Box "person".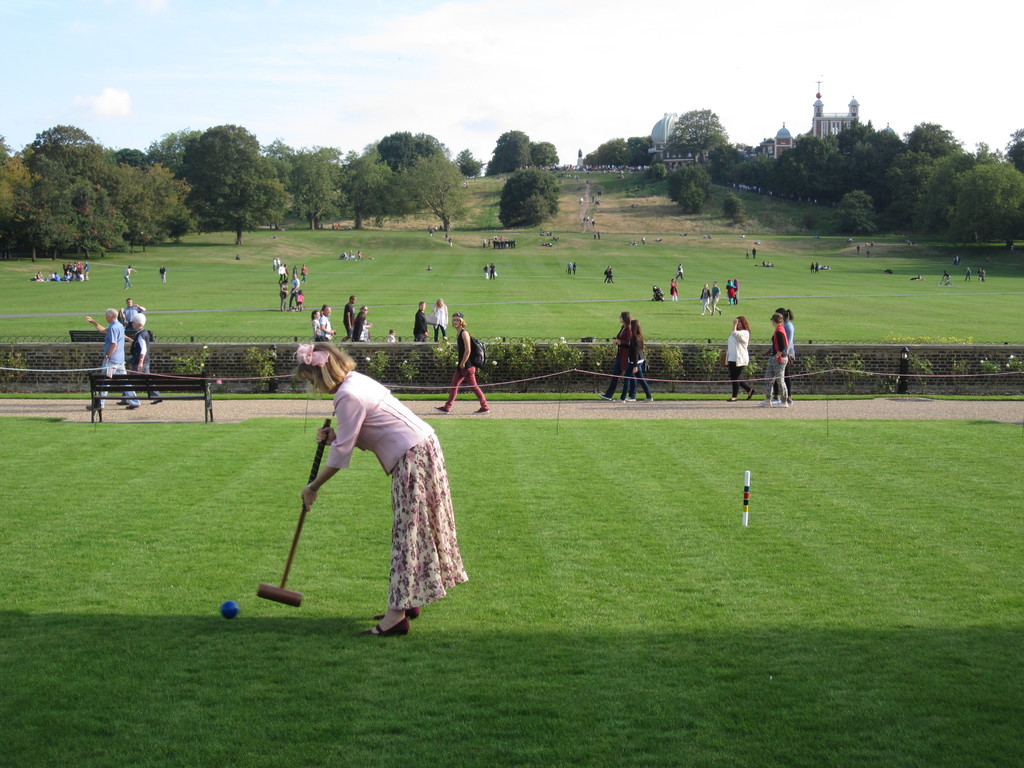
x1=341 y1=294 x2=357 y2=342.
